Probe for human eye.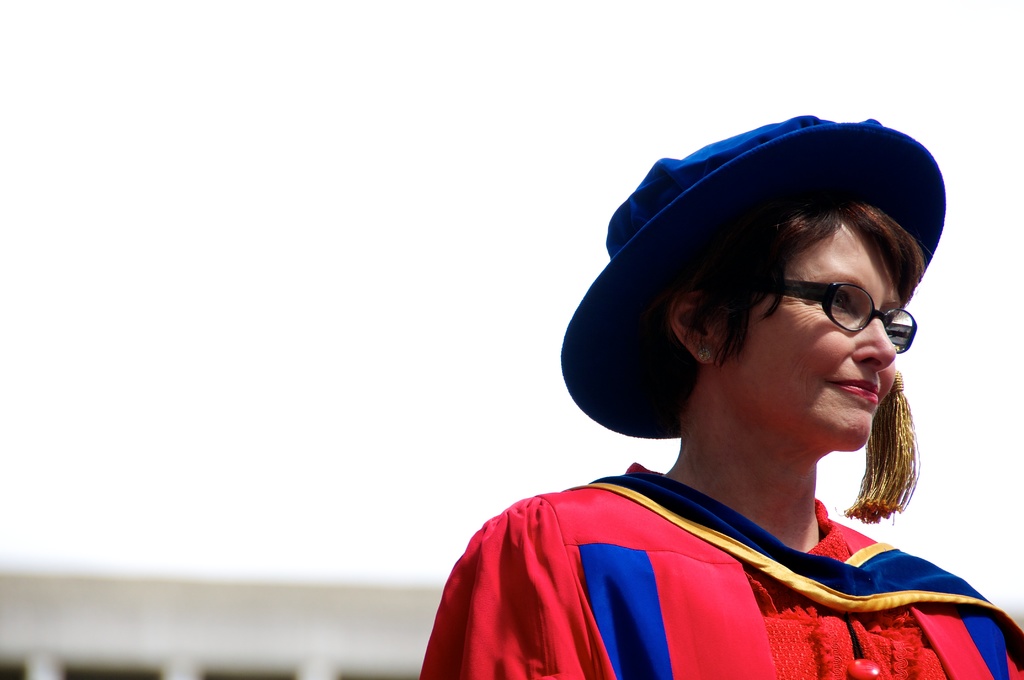
Probe result: rect(804, 275, 898, 346).
